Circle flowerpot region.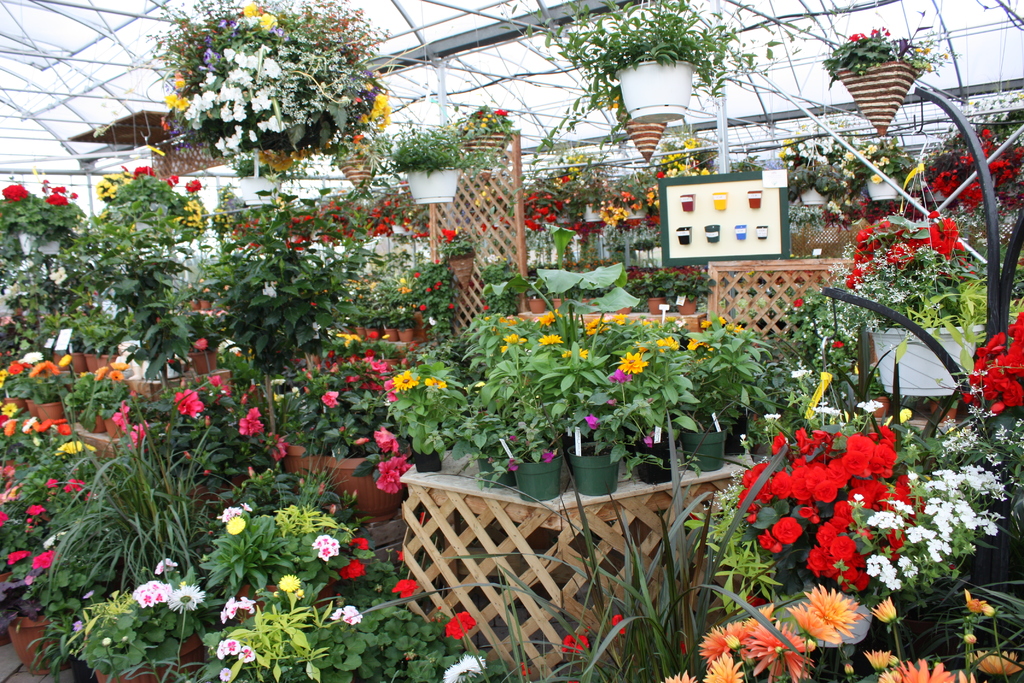
Region: rect(321, 457, 404, 520).
